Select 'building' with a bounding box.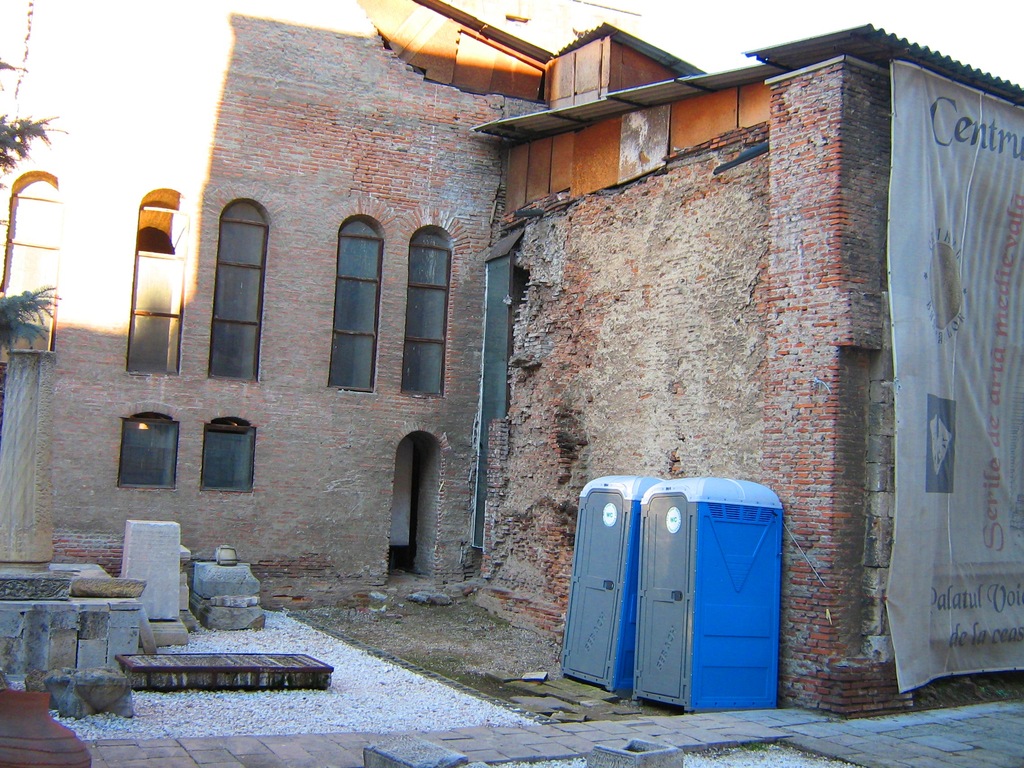
box=[0, 10, 1023, 715].
